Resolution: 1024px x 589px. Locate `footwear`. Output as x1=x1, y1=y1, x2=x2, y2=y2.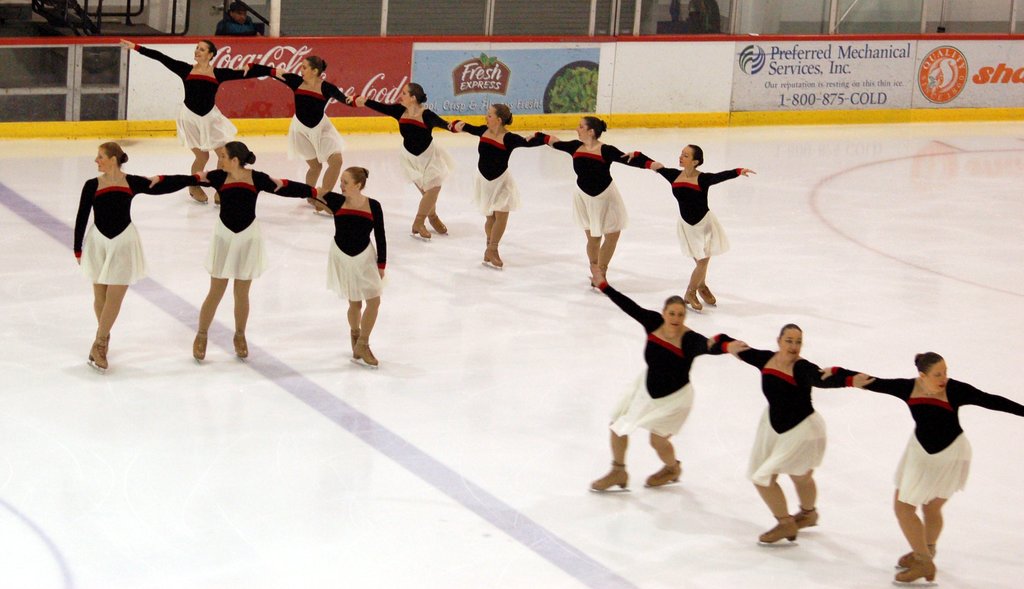
x1=483, y1=245, x2=508, y2=270.
